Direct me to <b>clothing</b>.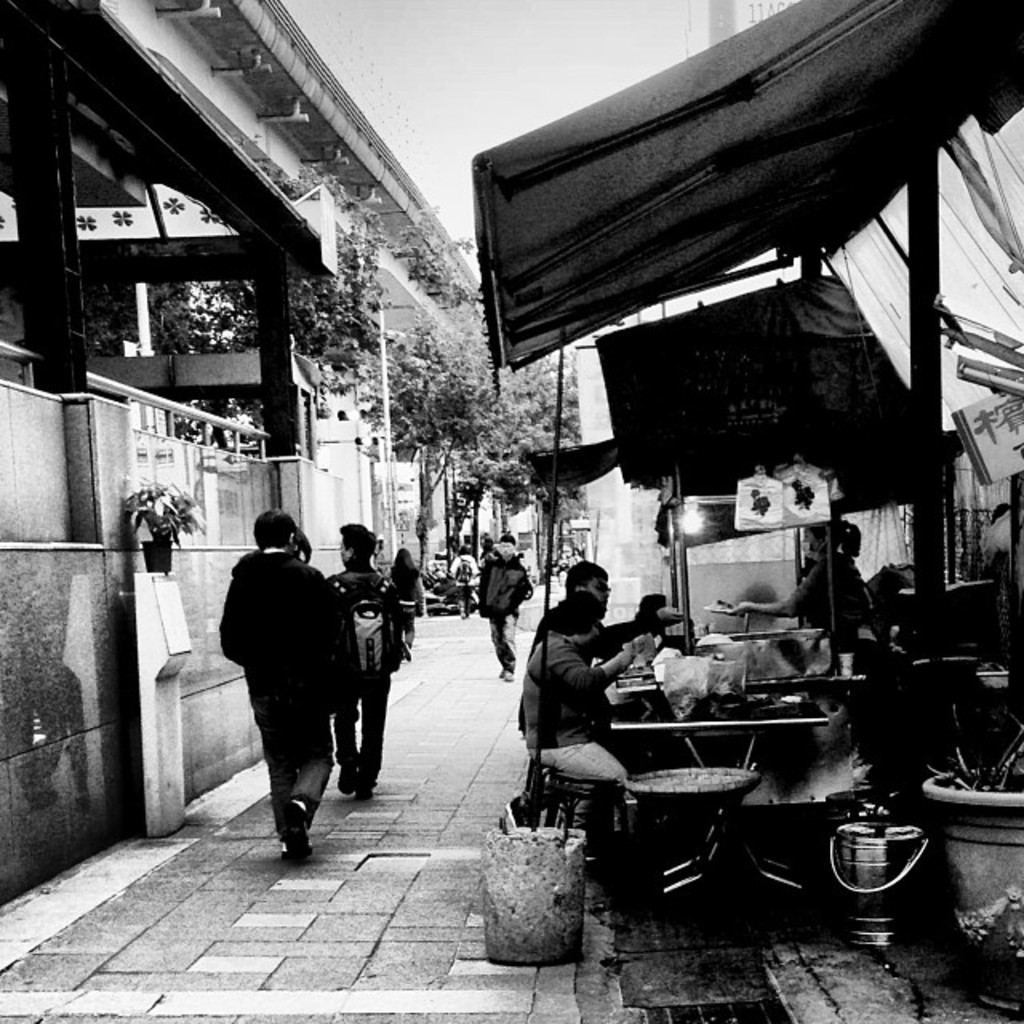
Direction: rect(386, 574, 413, 648).
